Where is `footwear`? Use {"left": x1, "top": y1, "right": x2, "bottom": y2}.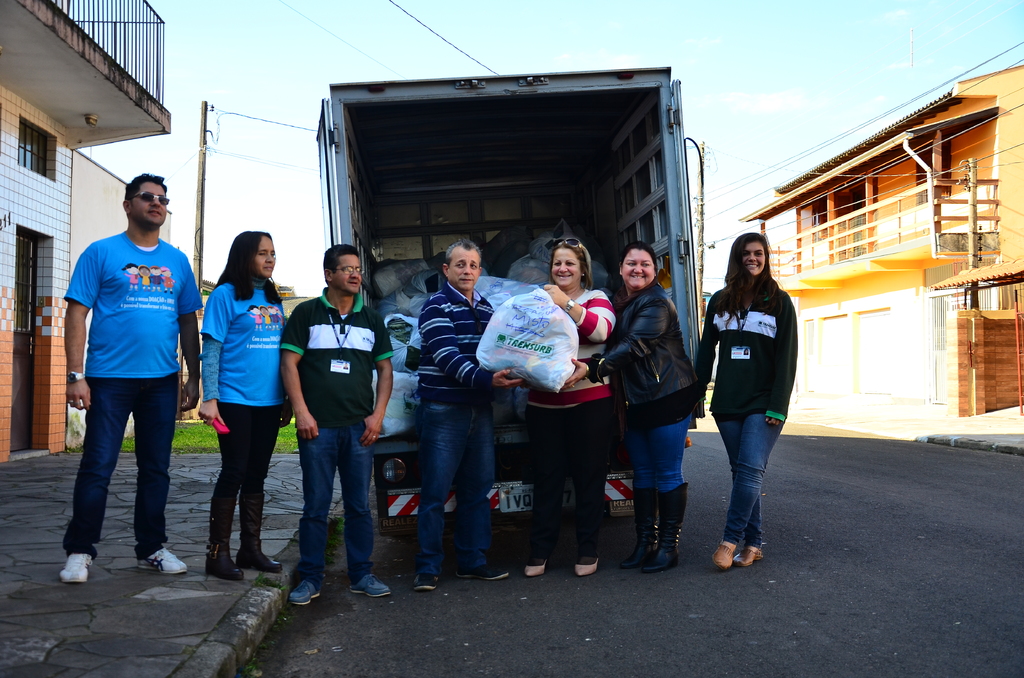
{"left": 138, "top": 544, "right": 188, "bottom": 575}.
